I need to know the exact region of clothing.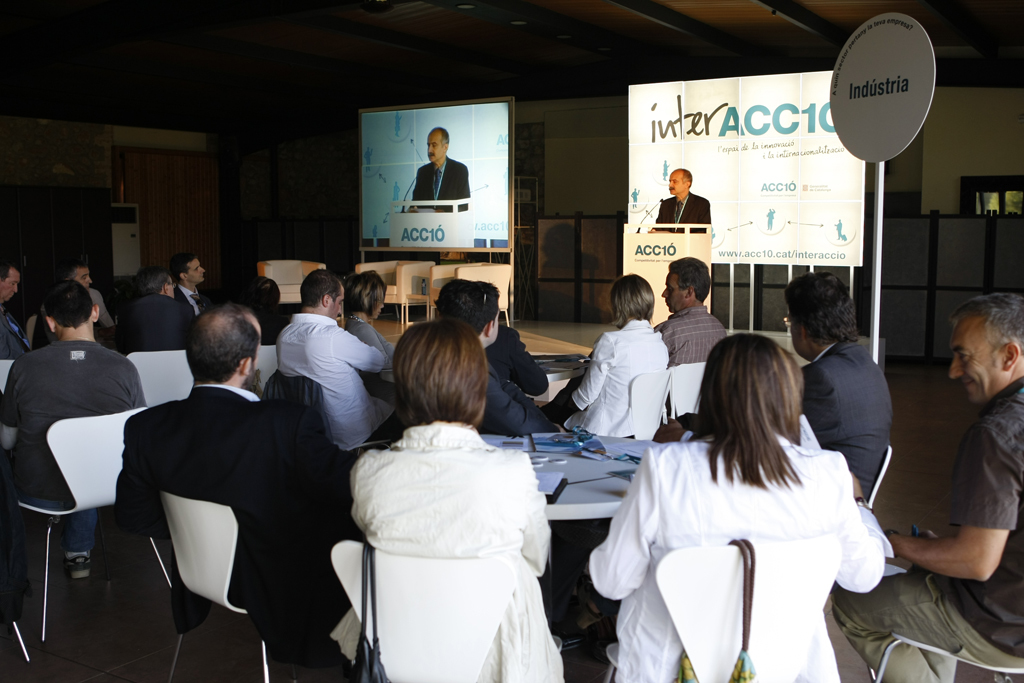
Region: [662,307,719,383].
